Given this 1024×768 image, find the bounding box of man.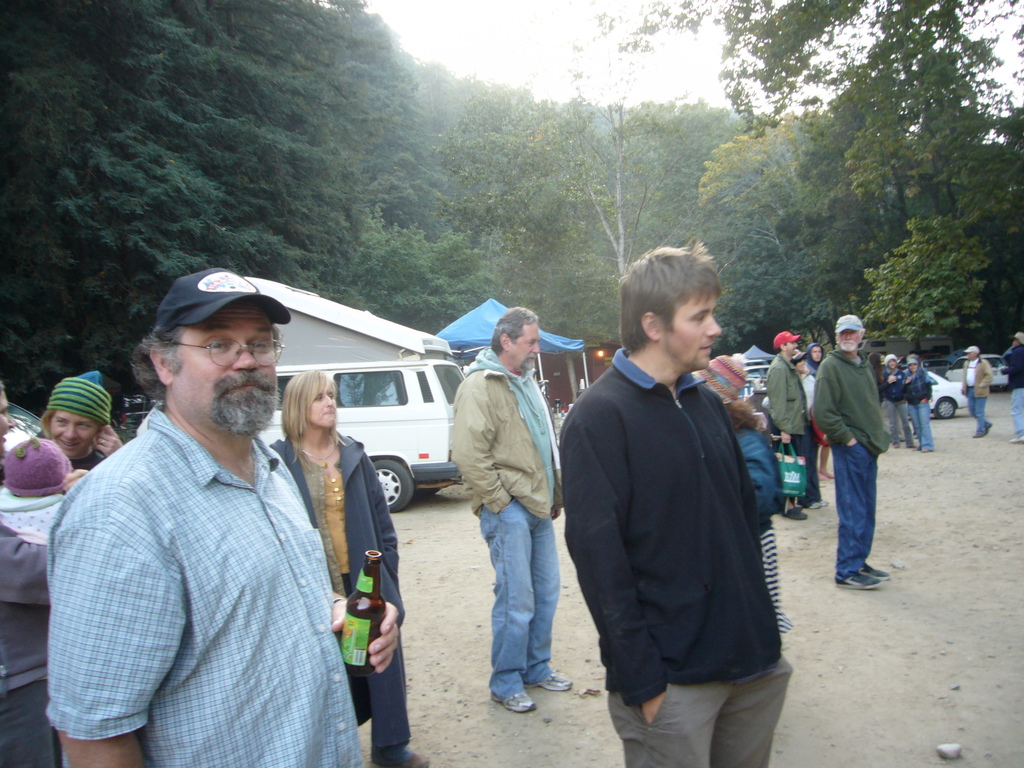
(x1=559, y1=236, x2=796, y2=767).
